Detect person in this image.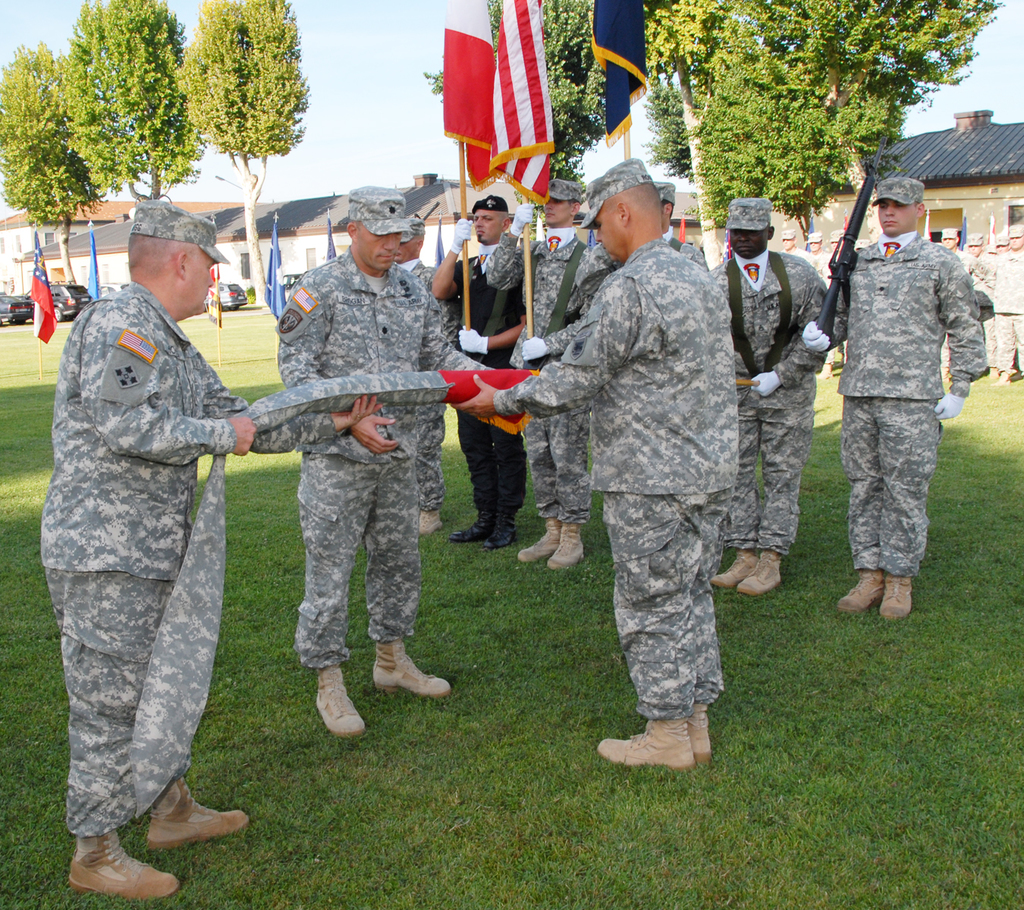
Detection: [x1=41, y1=199, x2=387, y2=905].
